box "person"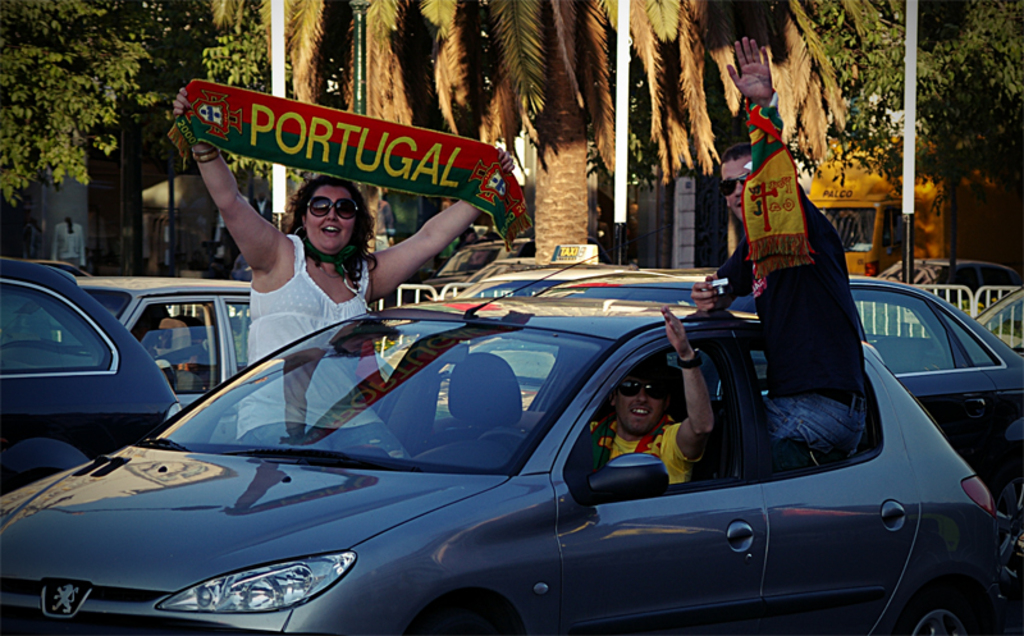
(left=723, top=64, right=869, bottom=461)
